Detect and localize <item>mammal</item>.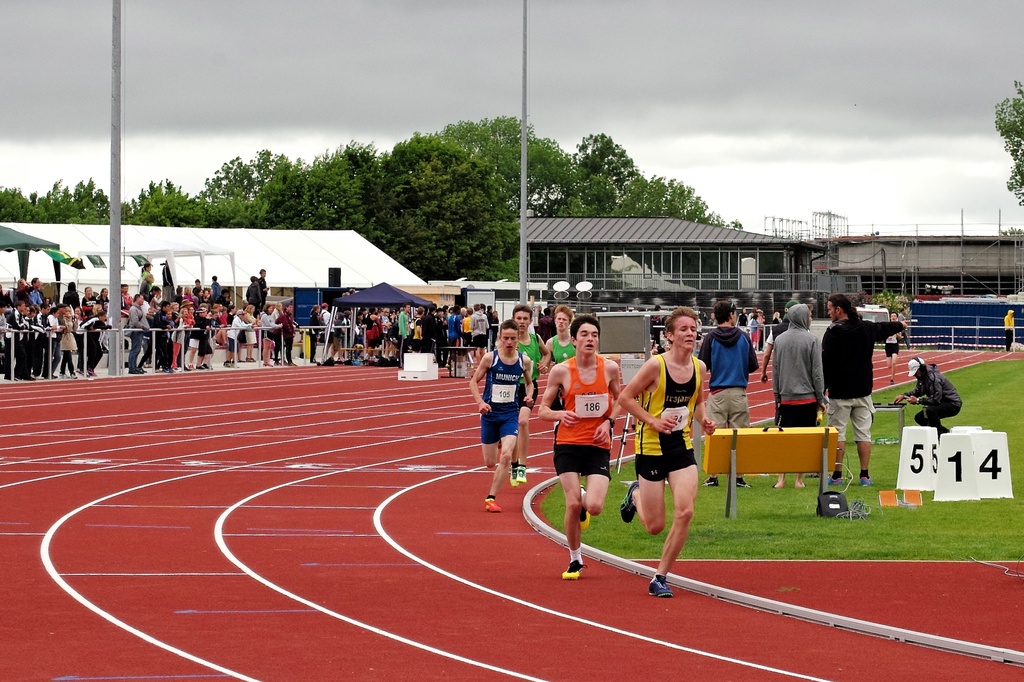
Localized at left=620, top=307, right=717, bottom=596.
